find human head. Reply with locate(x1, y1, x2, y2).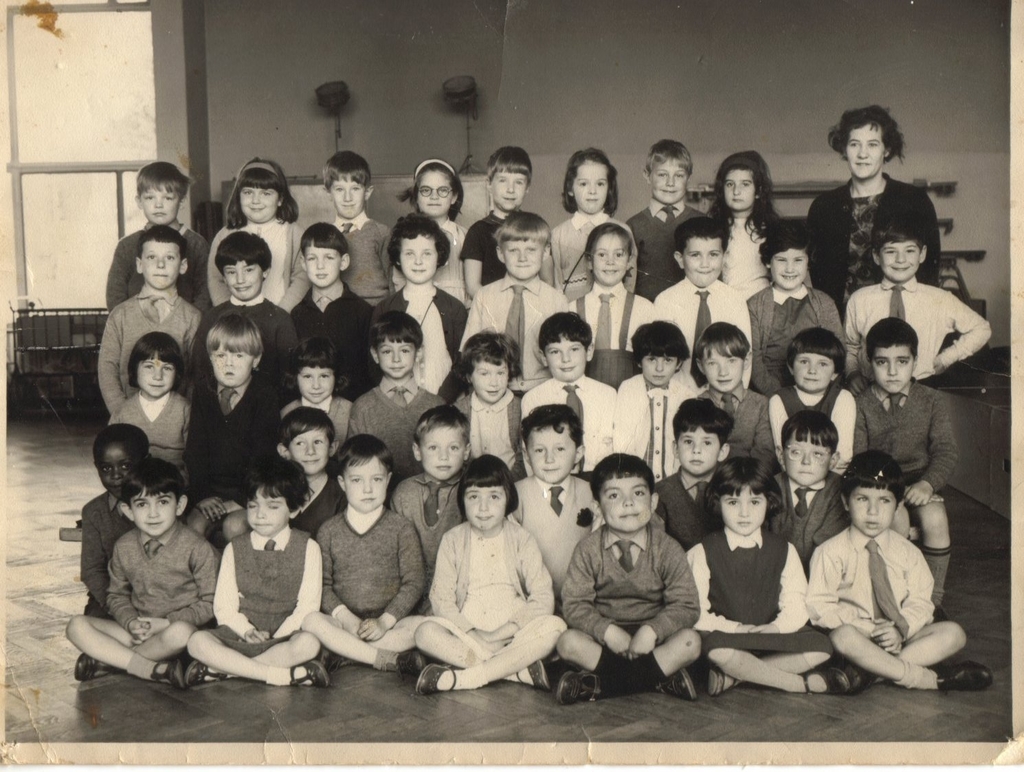
locate(630, 320, 693, 386).
